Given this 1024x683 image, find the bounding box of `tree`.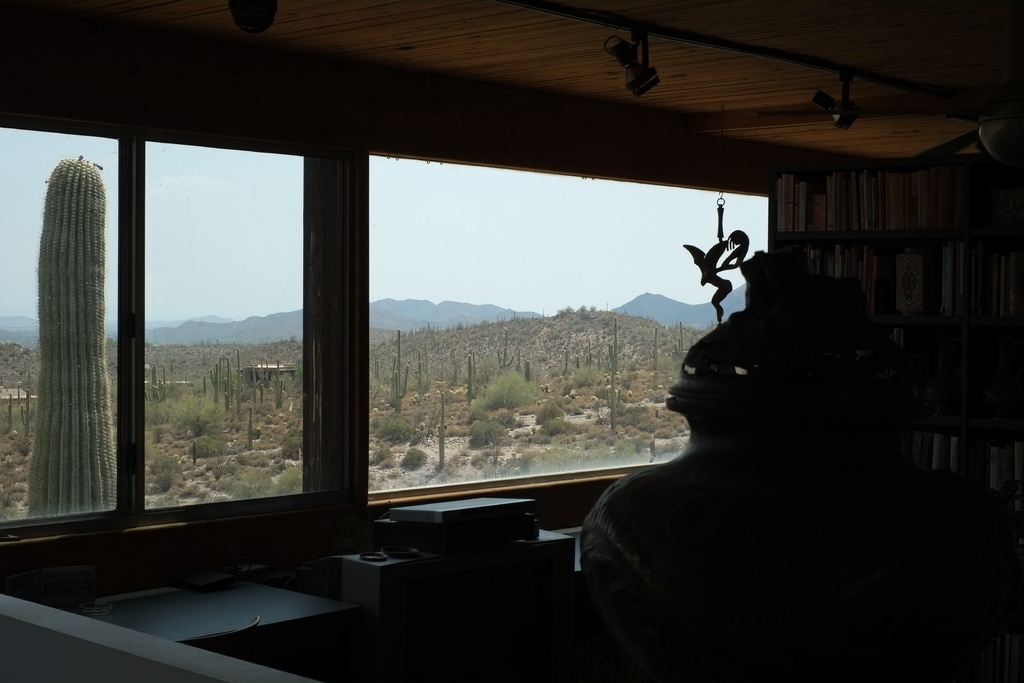
x1=173, y1=393, x2=229, y2=438.
